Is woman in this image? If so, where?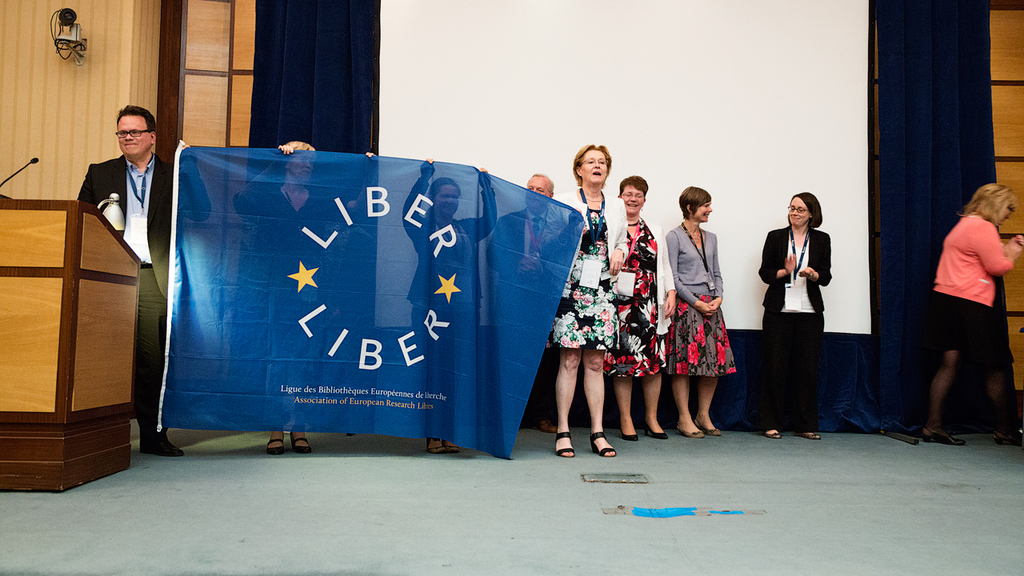
Yes, at 661:185:734:441.
